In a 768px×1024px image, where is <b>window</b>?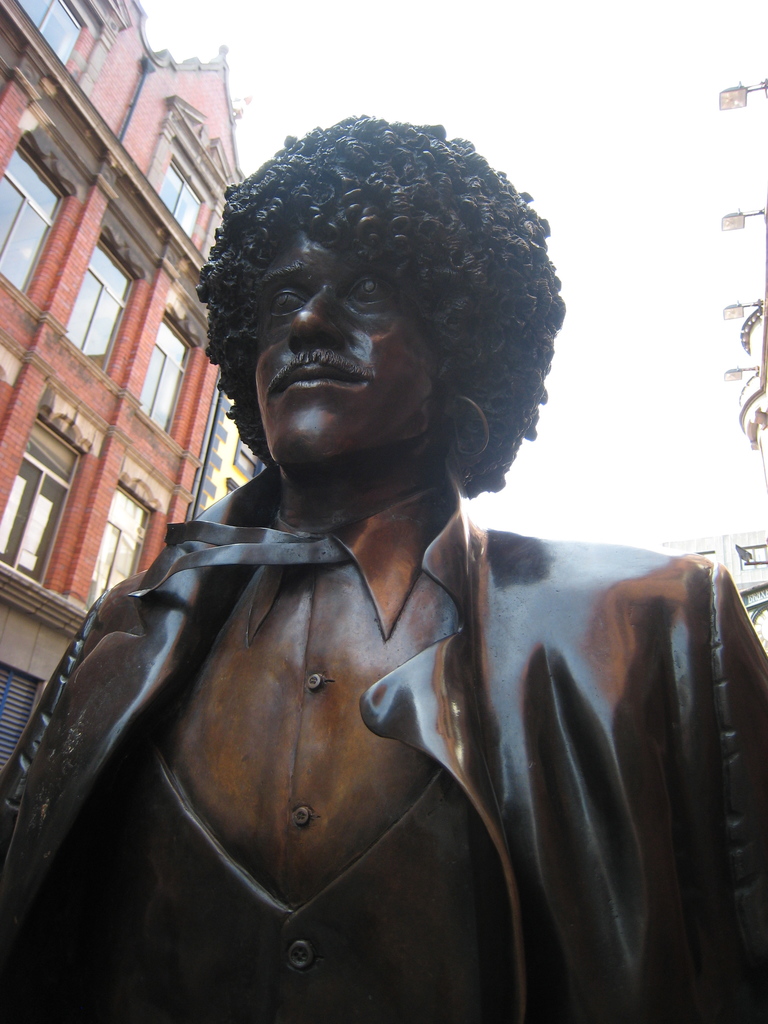
3:423:85:582.
